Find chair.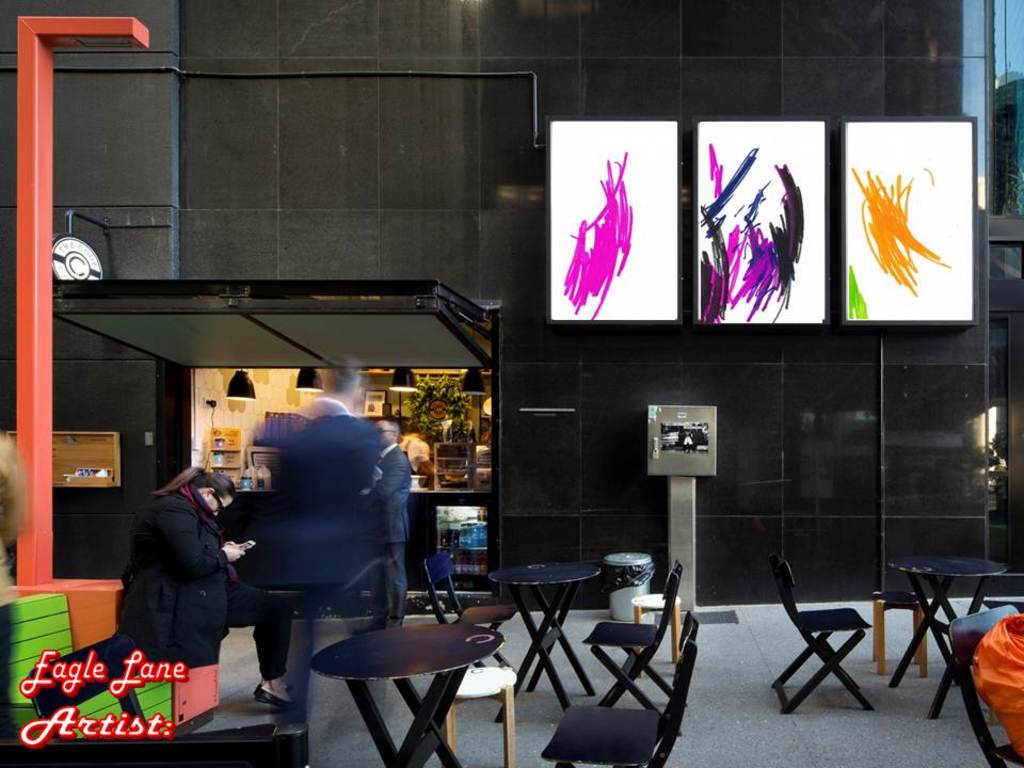
x1=535, y1=637, x2=701, y2=767.
